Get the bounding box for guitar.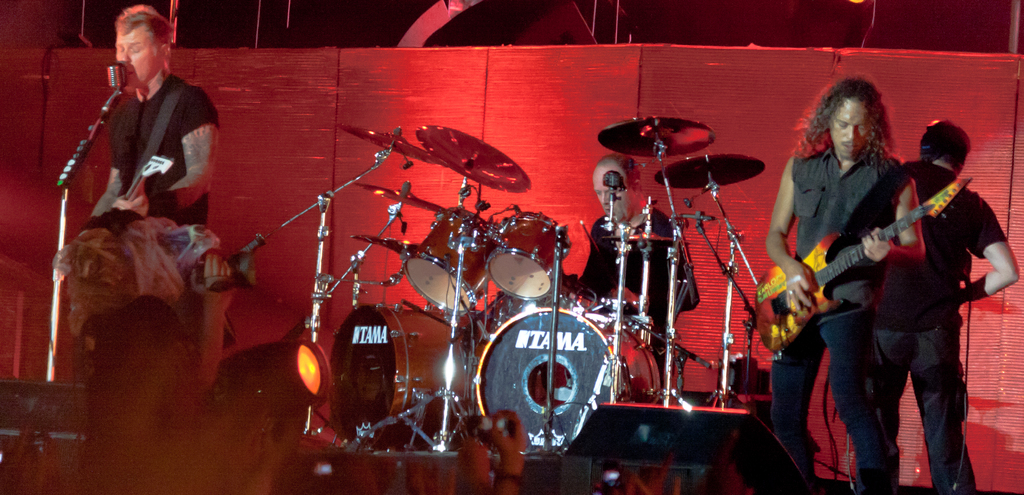
locate(73, 134, 199, 234).
